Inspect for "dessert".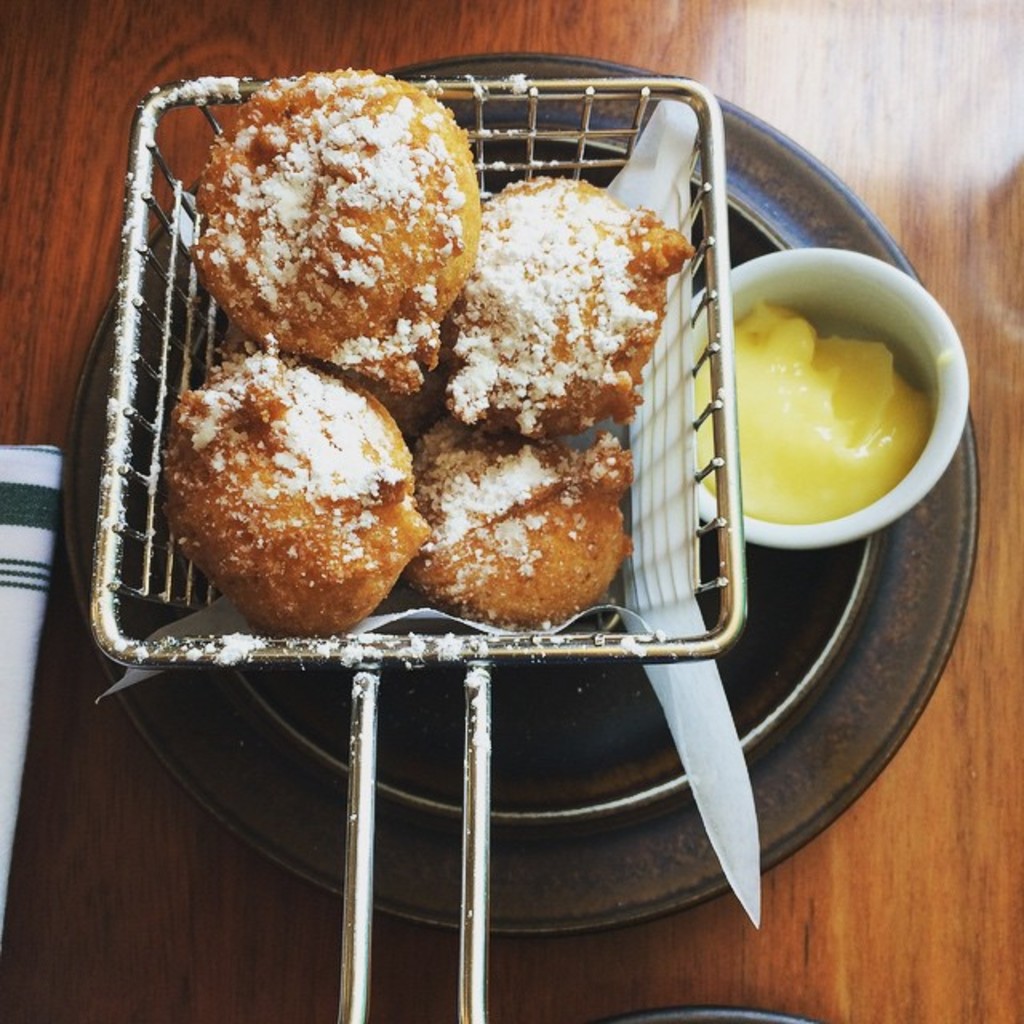
Inspection: rect(123, 331, 442, 648).
